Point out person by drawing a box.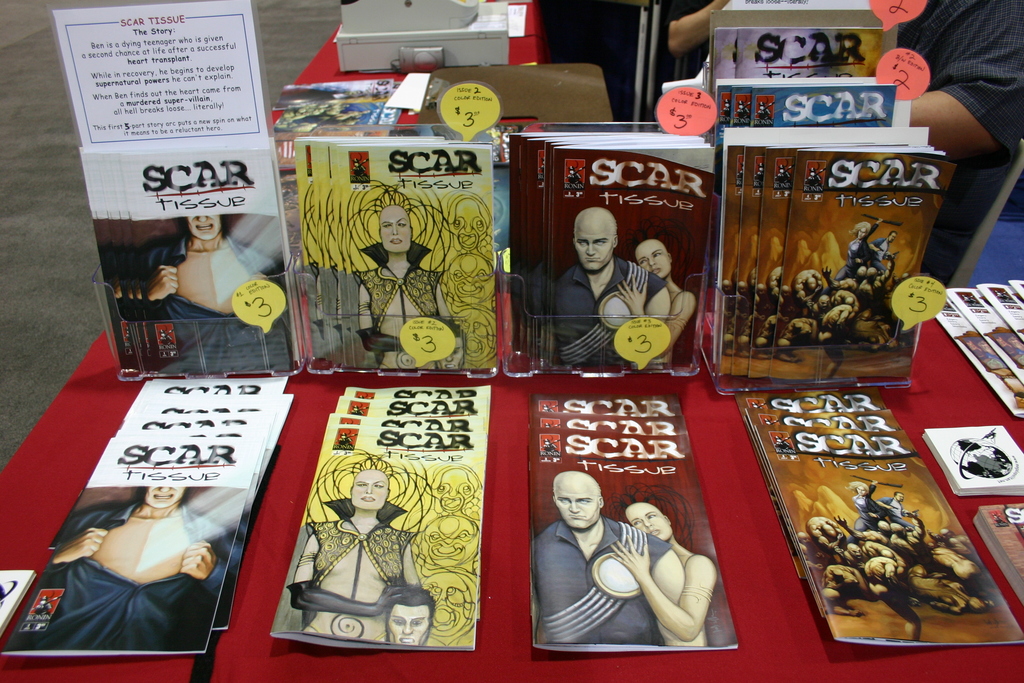
{"left": 358, "top": 204, "right": 449, "bottom": 373}.
